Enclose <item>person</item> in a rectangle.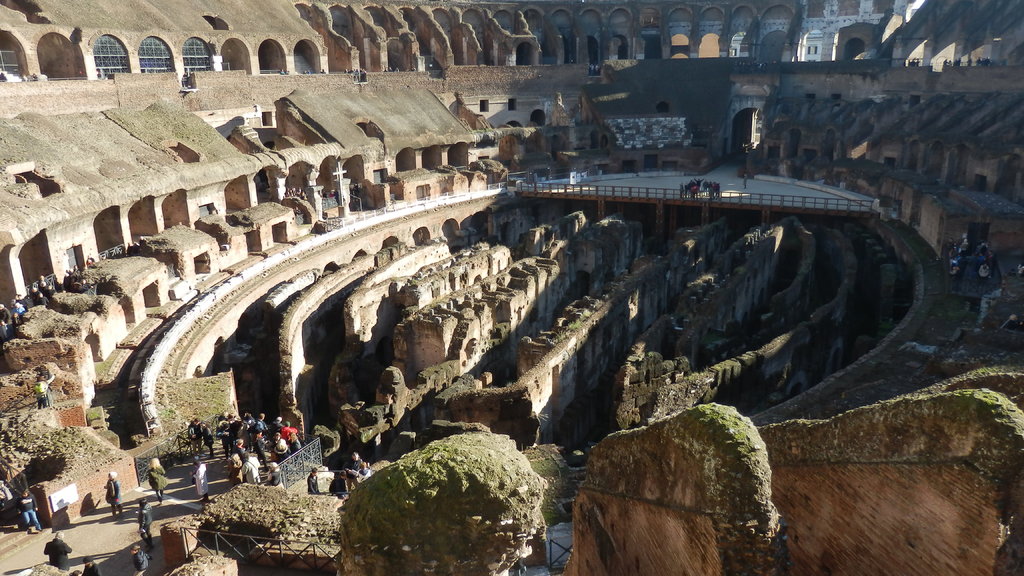
[x1=82, y1=558, x2=99, y2=575].
